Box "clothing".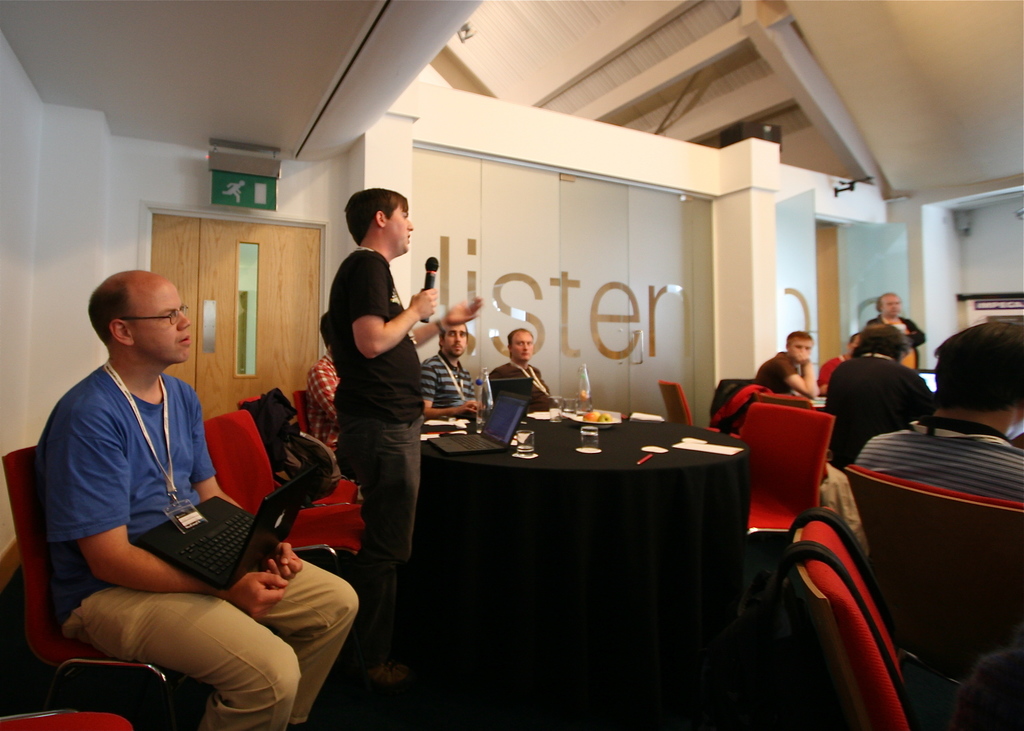
box(844, 412, 1022, 504).
